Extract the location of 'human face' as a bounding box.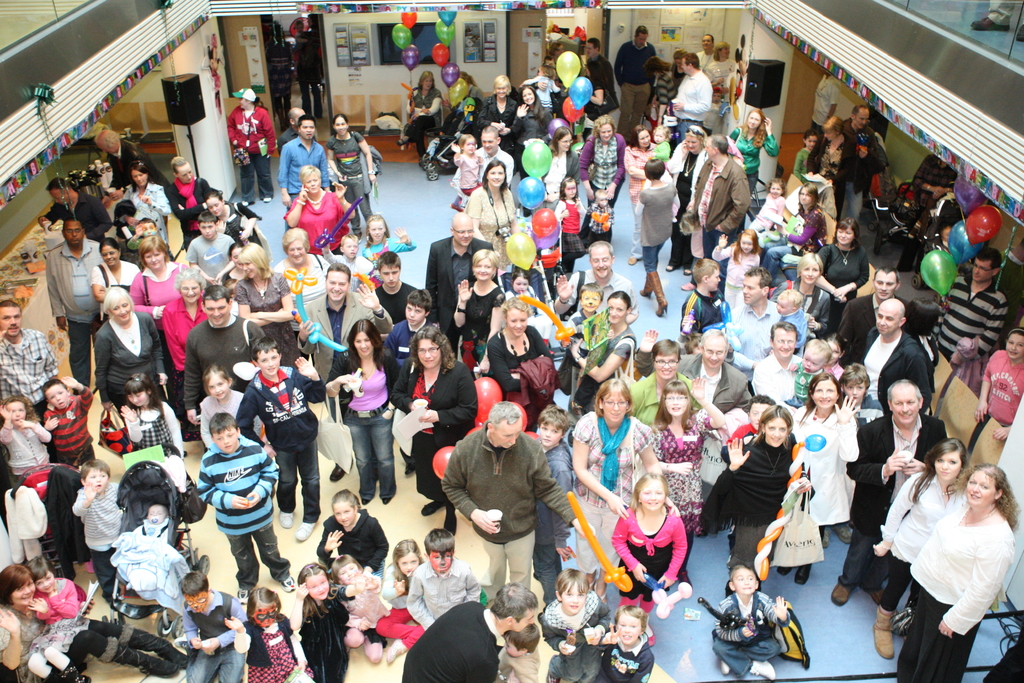
detection(335, 119, 346, 132).
